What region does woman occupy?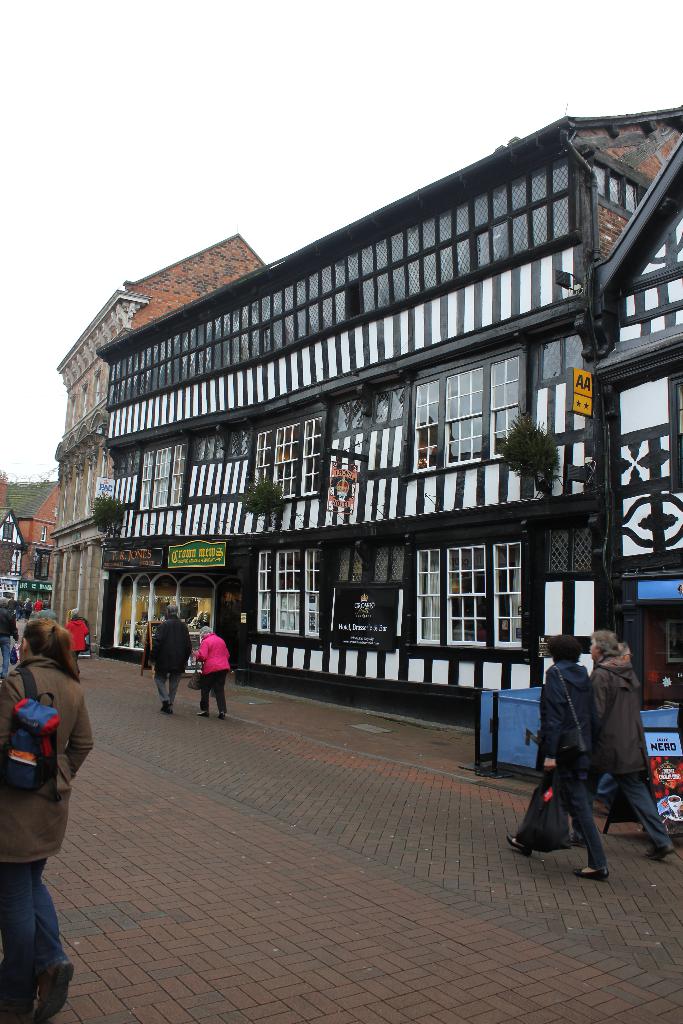
x1=193 y1=625 x2=232 y2=721.
